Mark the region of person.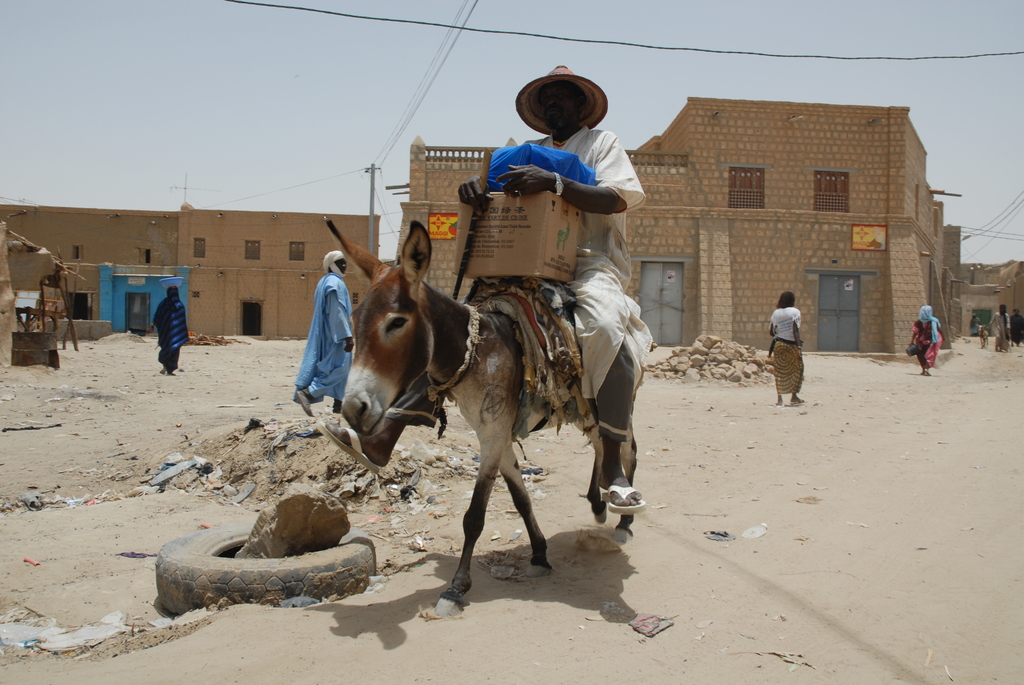
Region: rect(767, 290, 801, 404).
